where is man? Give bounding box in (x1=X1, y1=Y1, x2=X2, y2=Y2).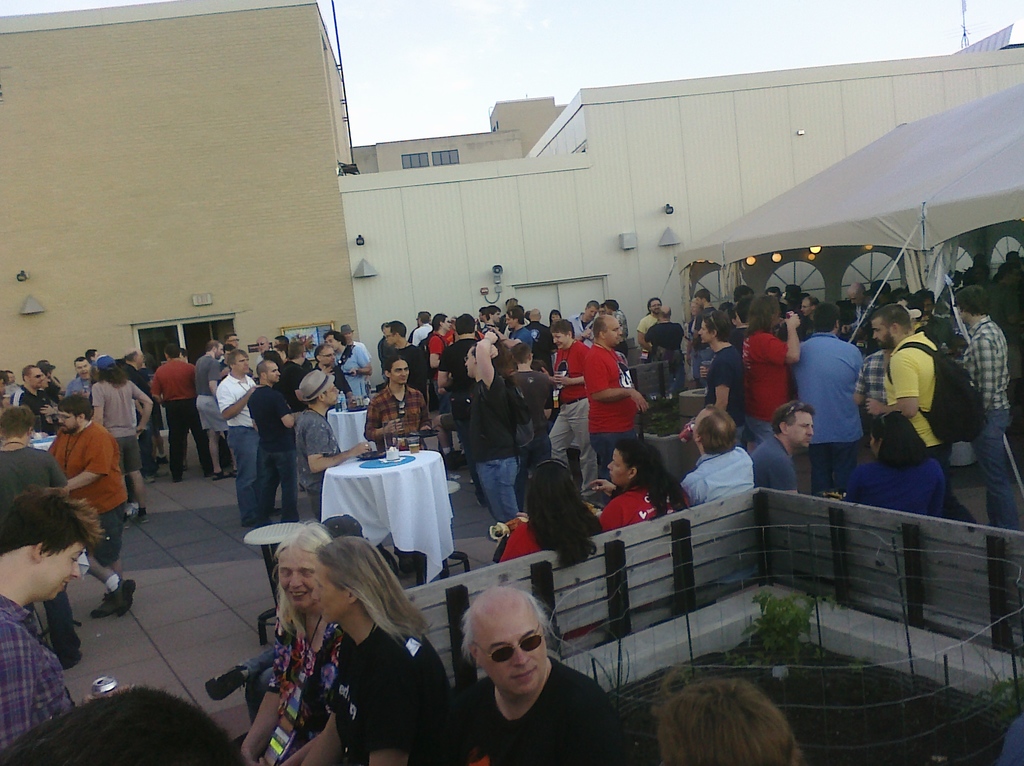
(x1=799, y1=295, x2=824, y2=339).
